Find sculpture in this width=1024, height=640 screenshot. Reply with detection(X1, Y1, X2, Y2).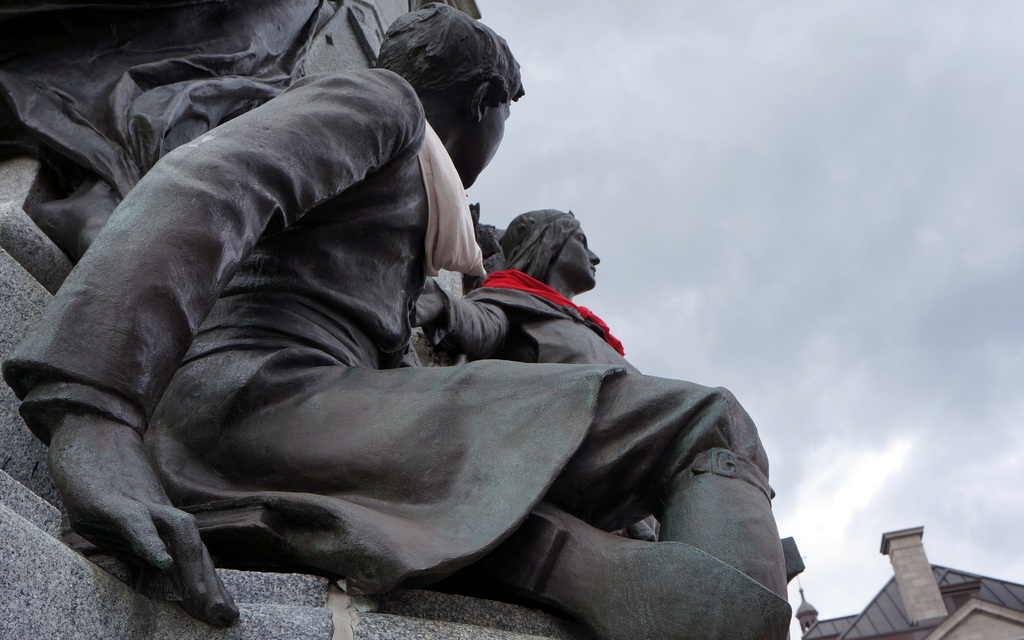
detection(22, 83, 829, 634).
